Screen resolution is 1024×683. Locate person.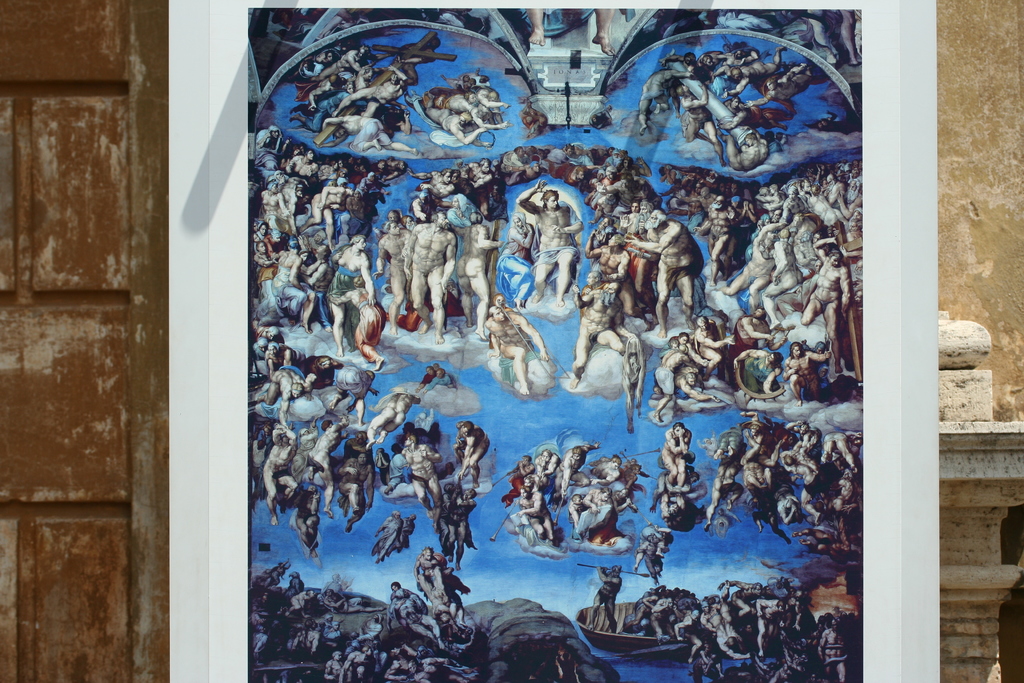
[left=727, top=181, right=742, bottom=197].
